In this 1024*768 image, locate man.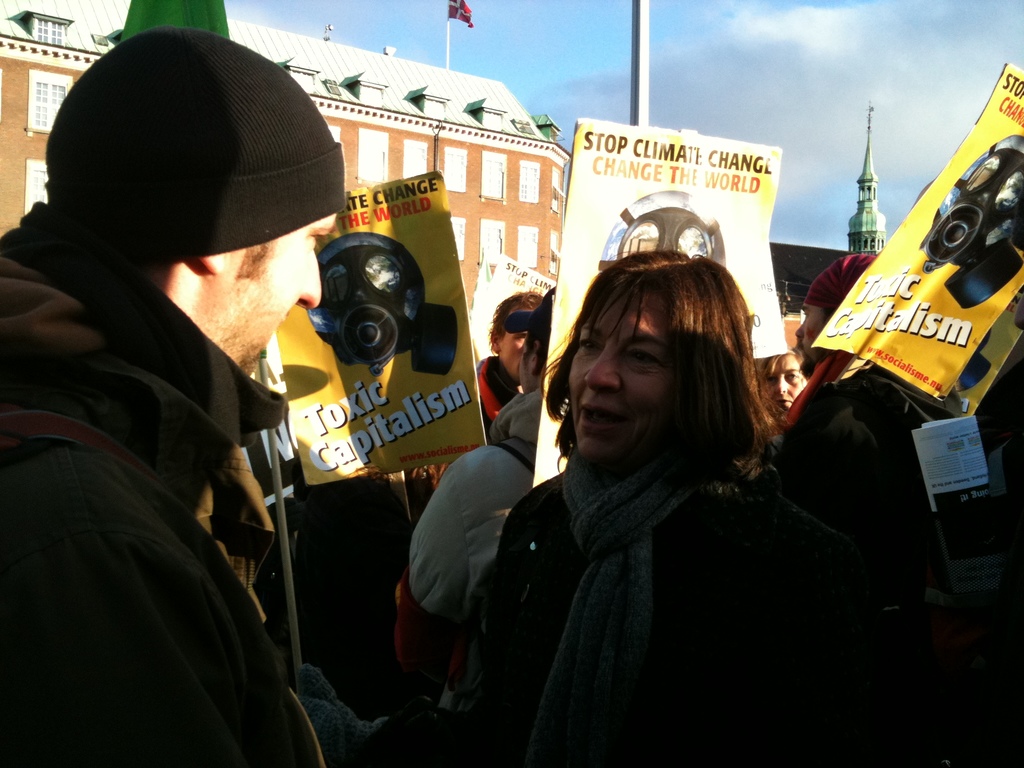
Bounding box: 4,32,378,716.
